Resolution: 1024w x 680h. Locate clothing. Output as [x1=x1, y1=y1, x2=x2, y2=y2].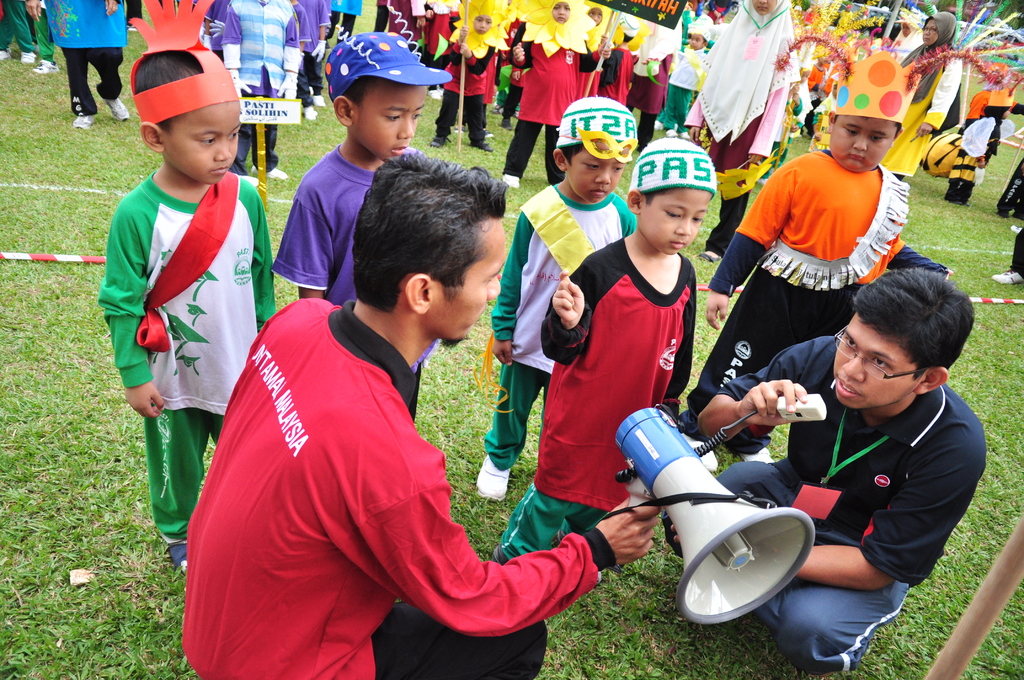
[x1=704, y1=23, x2=728, y2=54].
